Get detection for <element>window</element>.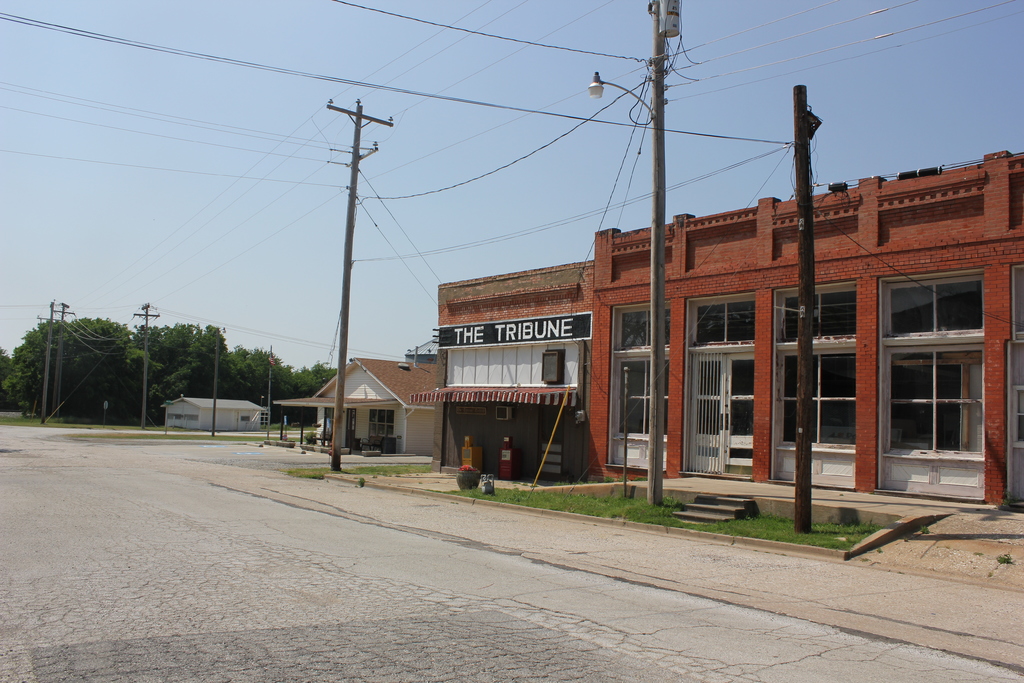
Detection: {"x1": 770, "y1": 277, "x2": 856, "y2": 448}.
